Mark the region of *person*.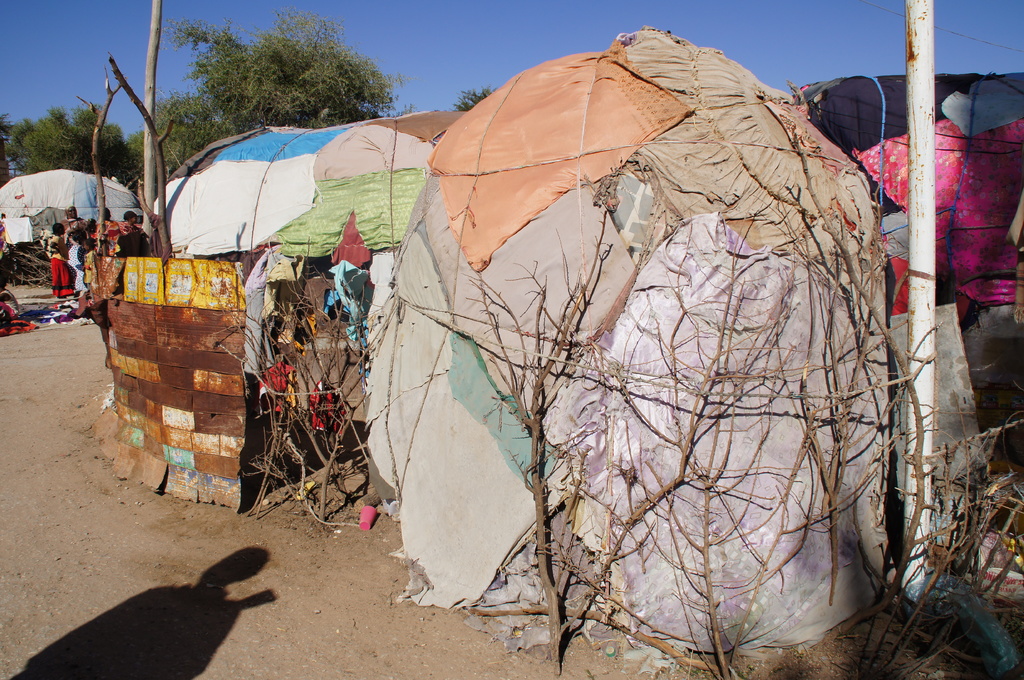
Region: pyautogui.locateOnScreen(113, 209, 154, 262).
